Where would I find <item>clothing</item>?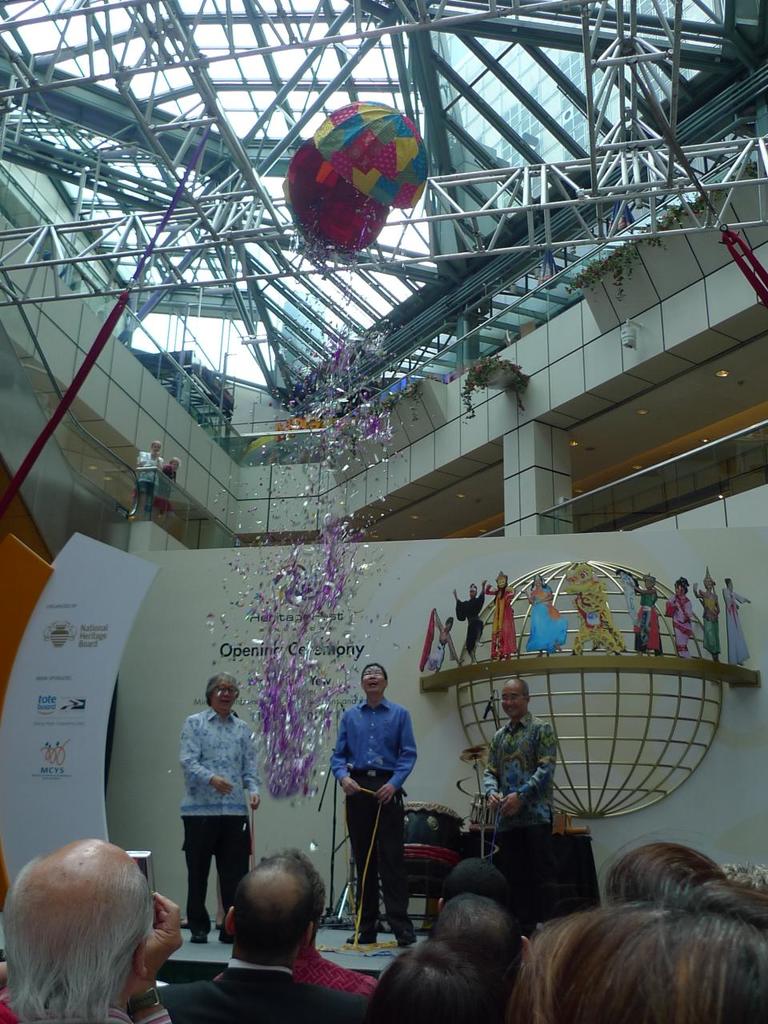
At crop(169, 682, 266, 908).
